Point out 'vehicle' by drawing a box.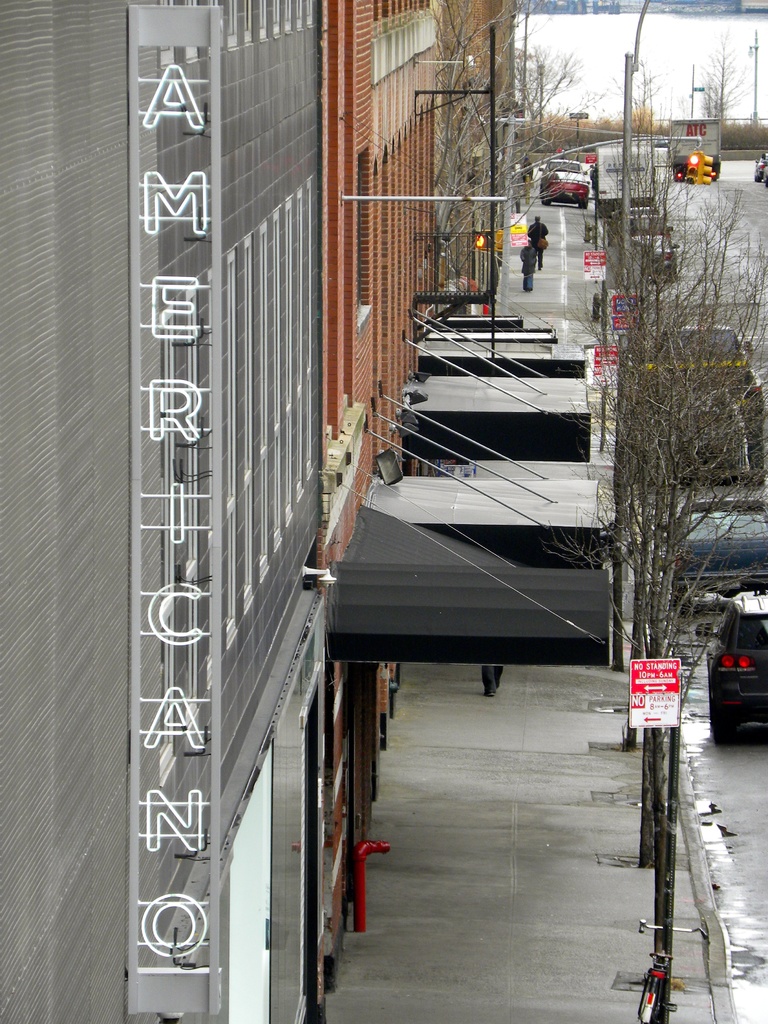
pyautogui.locateOnScreen(594, 148, 660, 221).
